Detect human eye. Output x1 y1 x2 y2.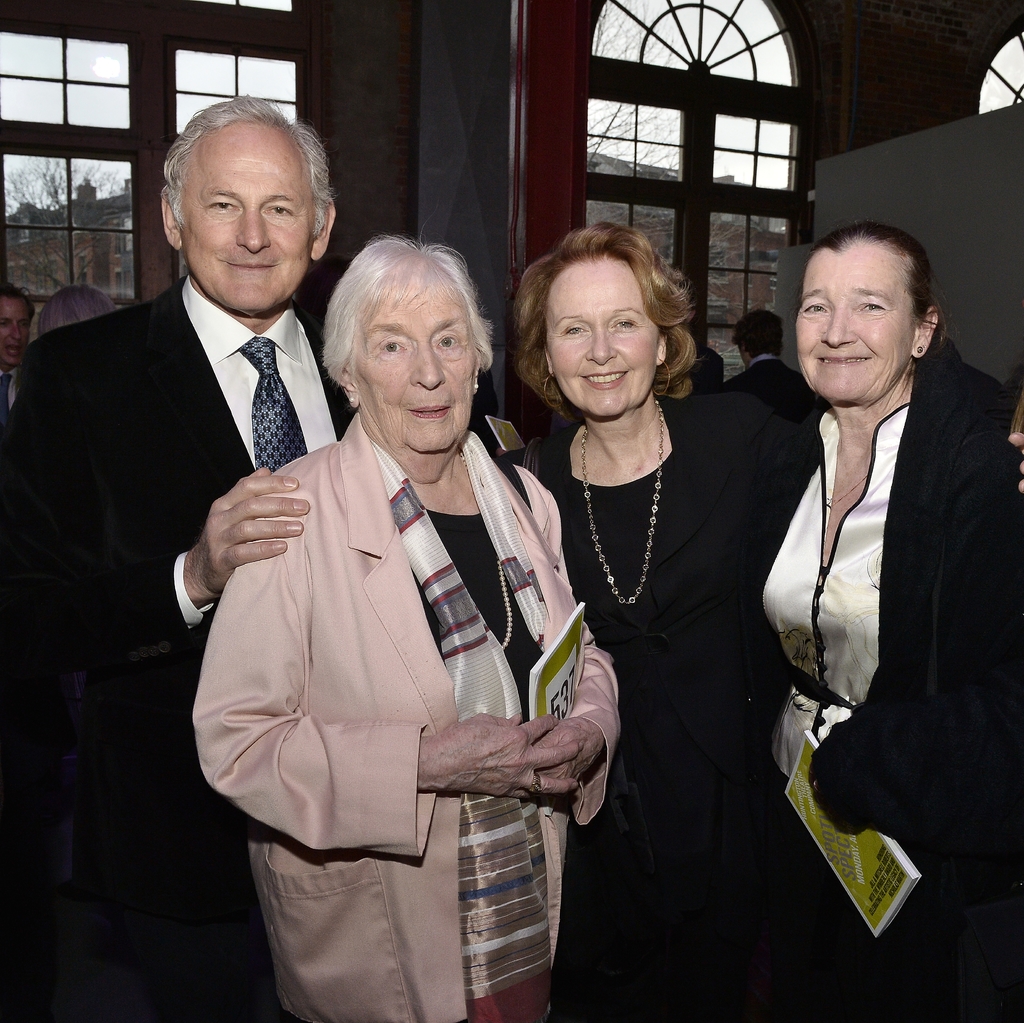
0 315 12 329.
